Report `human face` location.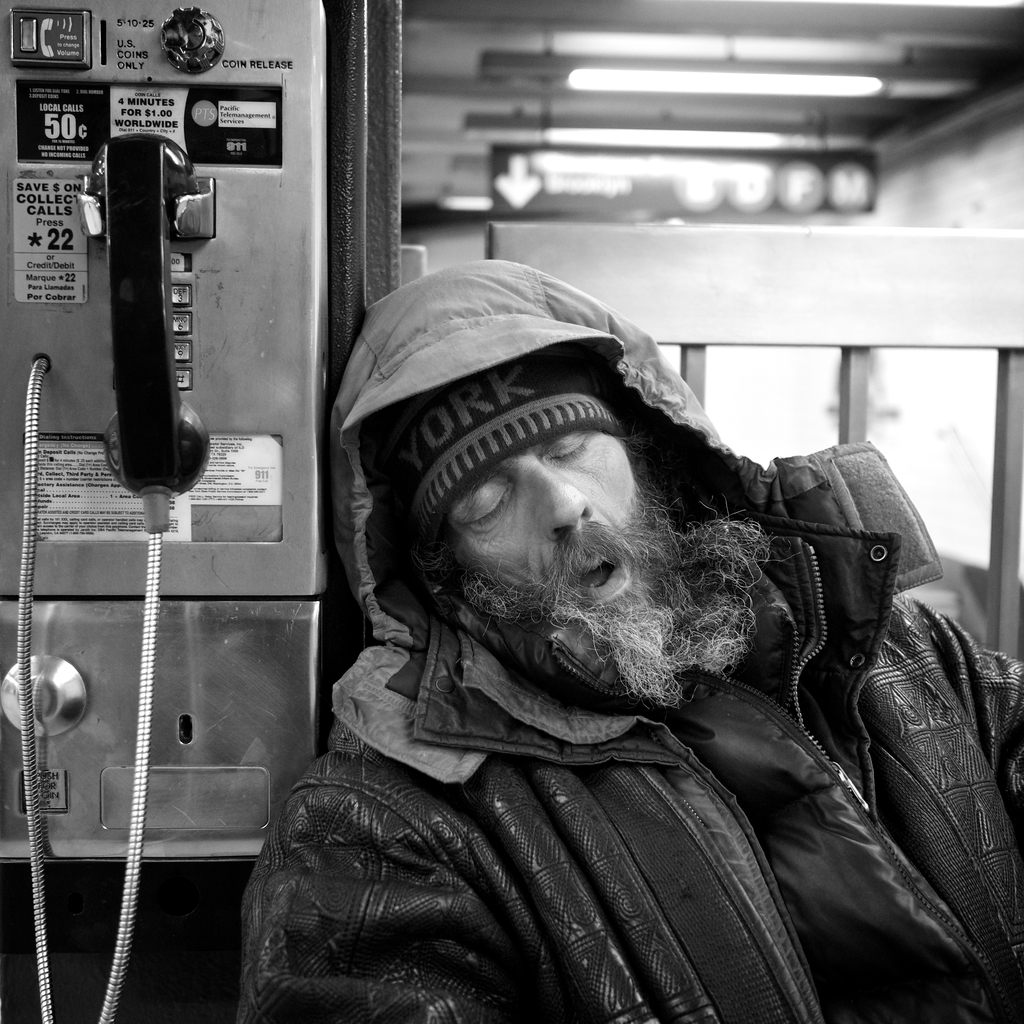
Report: bbox(415, 417, 796, 732).
